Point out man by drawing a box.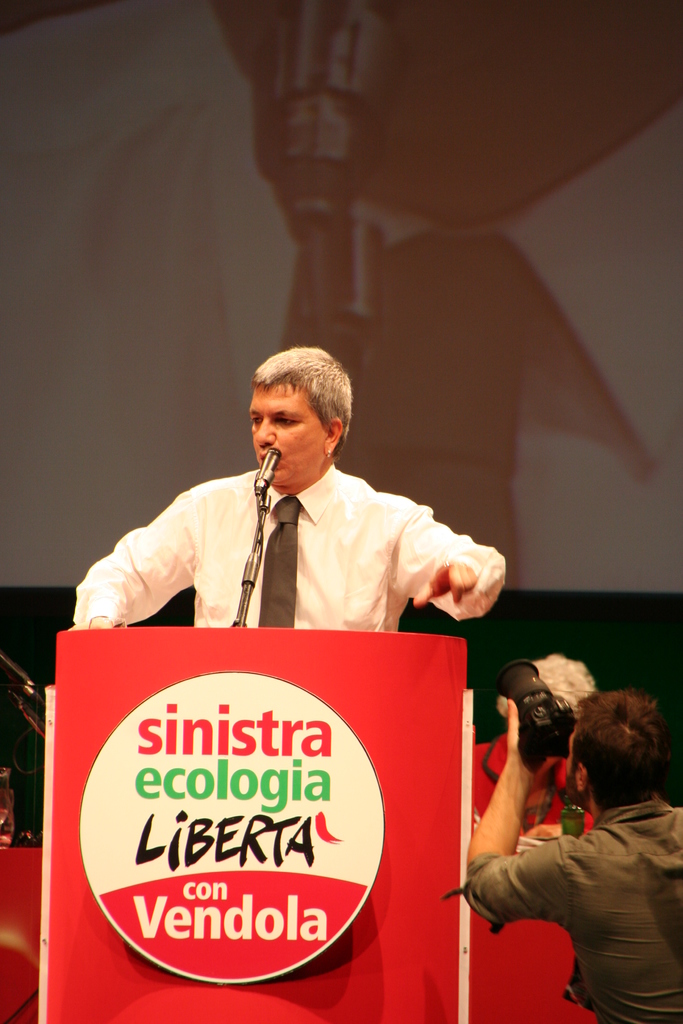
(left=98, top=351, right=481, bottom=666).
